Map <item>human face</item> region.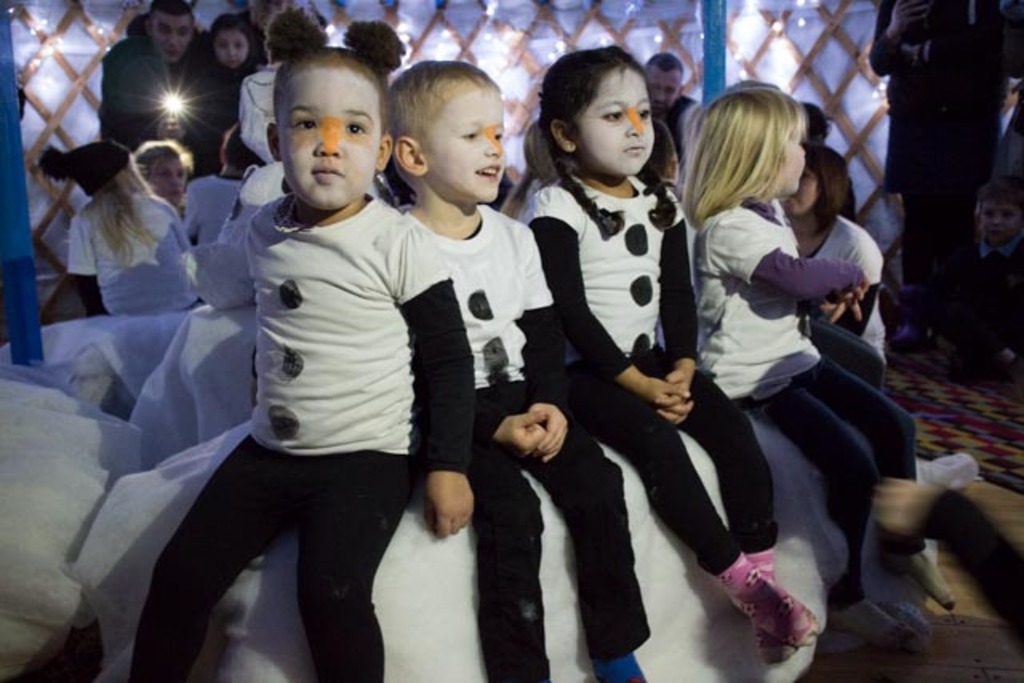
Mapped to [214, 30, 251, 75].
